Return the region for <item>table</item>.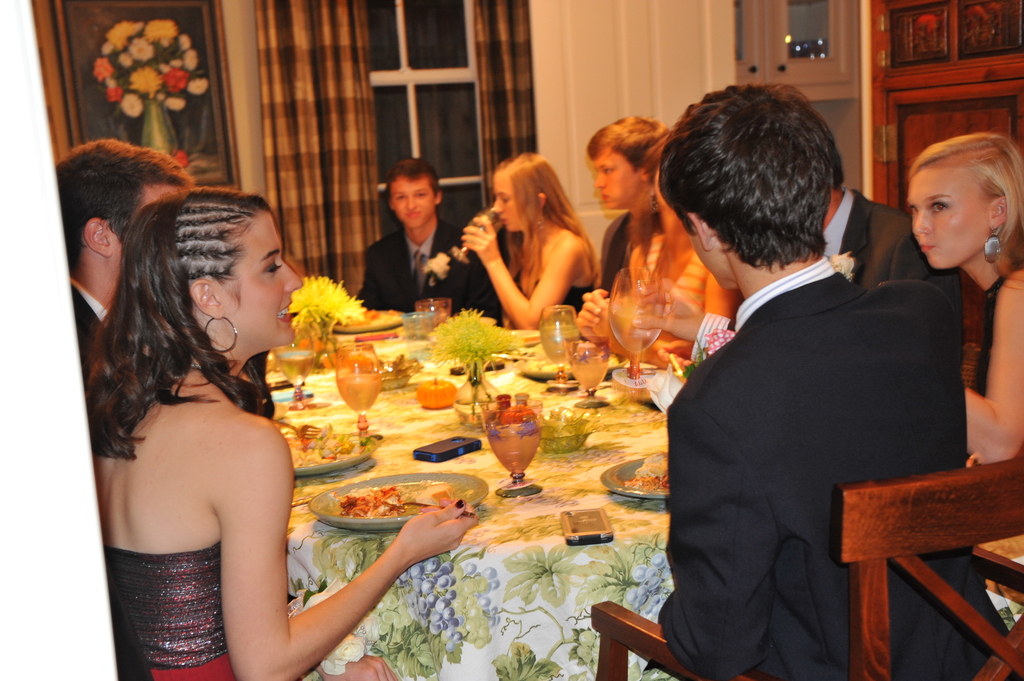
{"left": 141, "top": 312, "right": 710, "bottom": 680}.
